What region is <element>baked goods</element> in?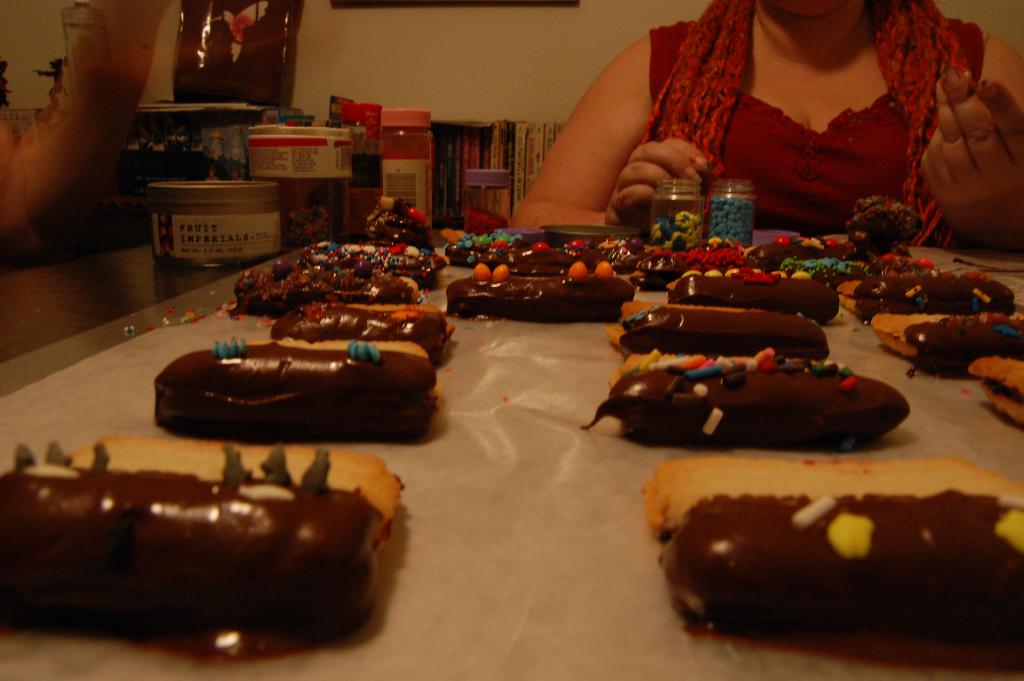
[x1=436, y1=233, x2=518, y2=267].
